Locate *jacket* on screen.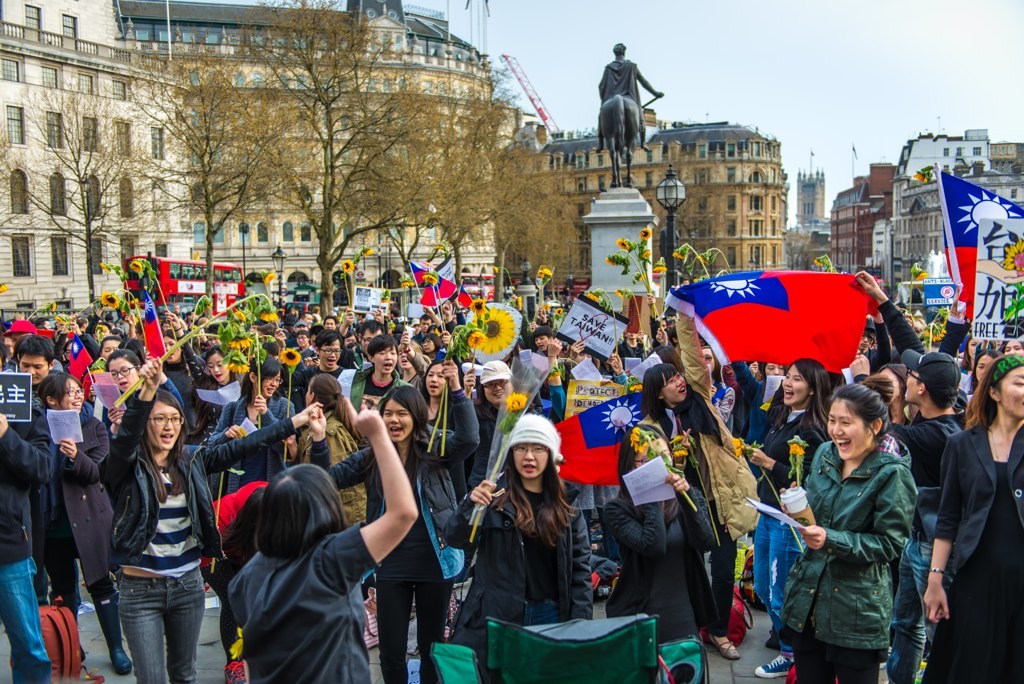
On screen at select_region(445, 469, 602, 683).
